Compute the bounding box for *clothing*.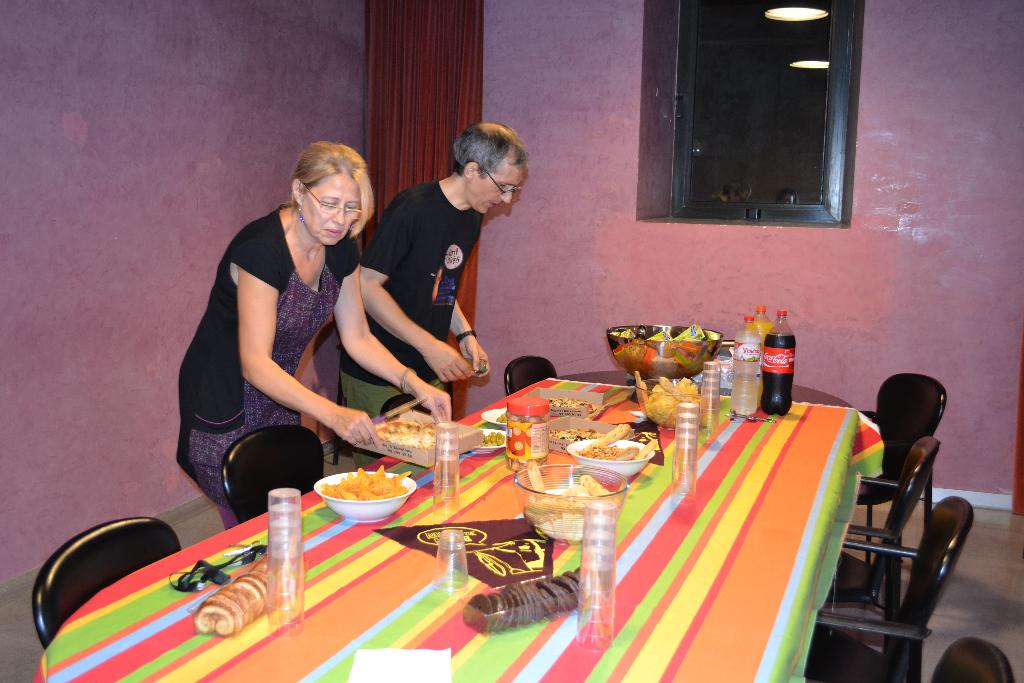
box(197, 199, 371, 493).
